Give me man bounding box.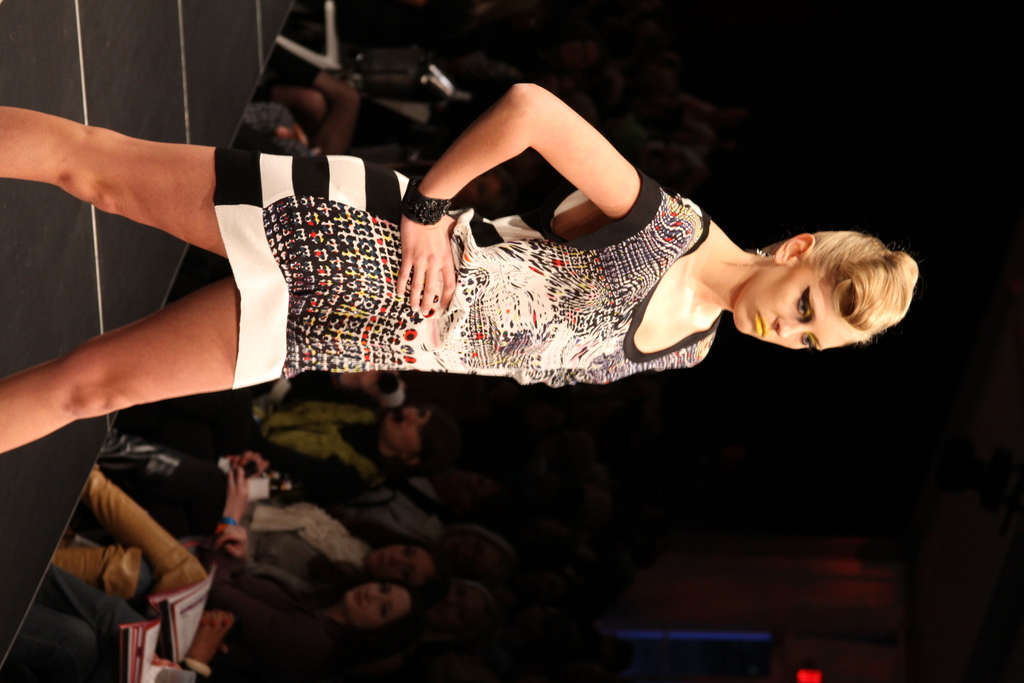
box=[1, 82, 920, 453].
